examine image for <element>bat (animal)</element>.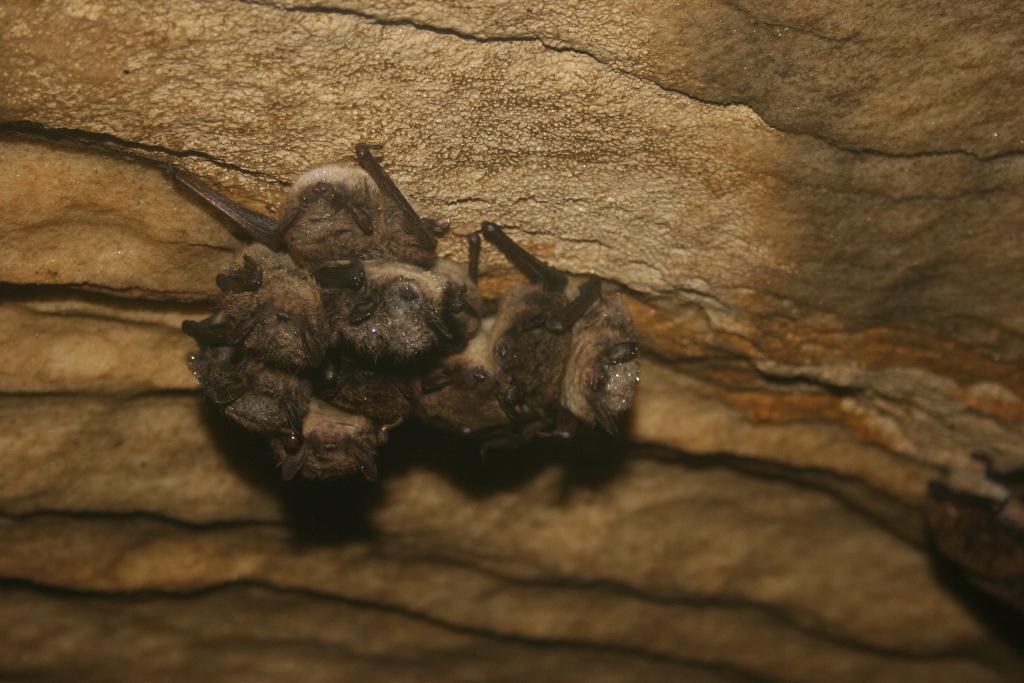
Examination result: region(920, 495, 1023, 642).
